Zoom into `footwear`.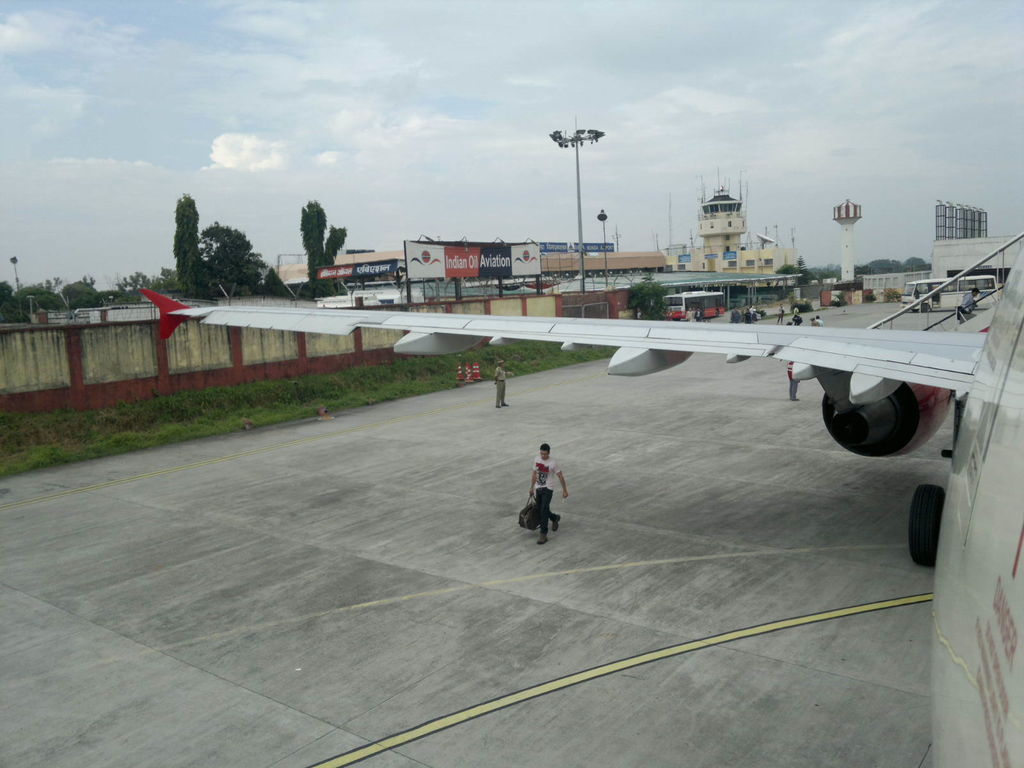
Zoom target: 551:516:558:531.
